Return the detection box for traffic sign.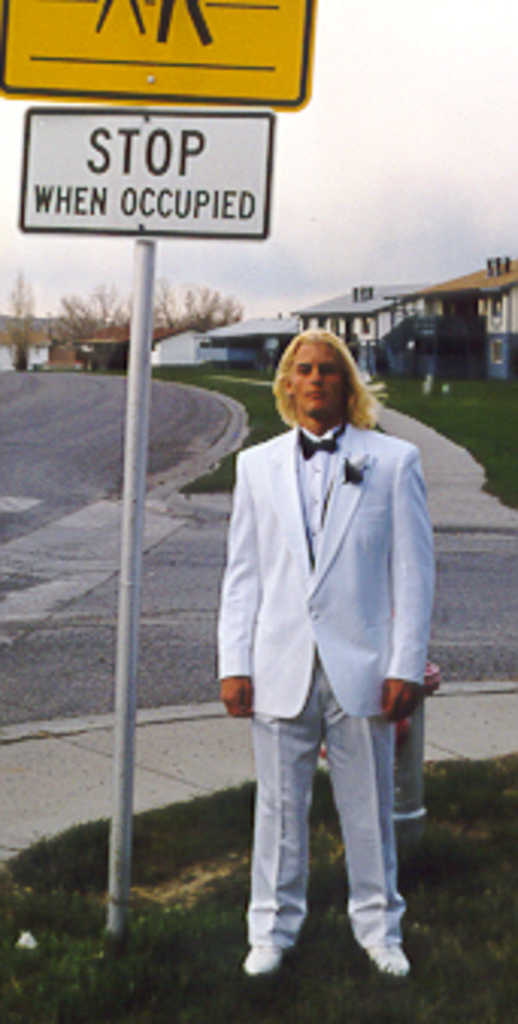
15/109/282/242.
